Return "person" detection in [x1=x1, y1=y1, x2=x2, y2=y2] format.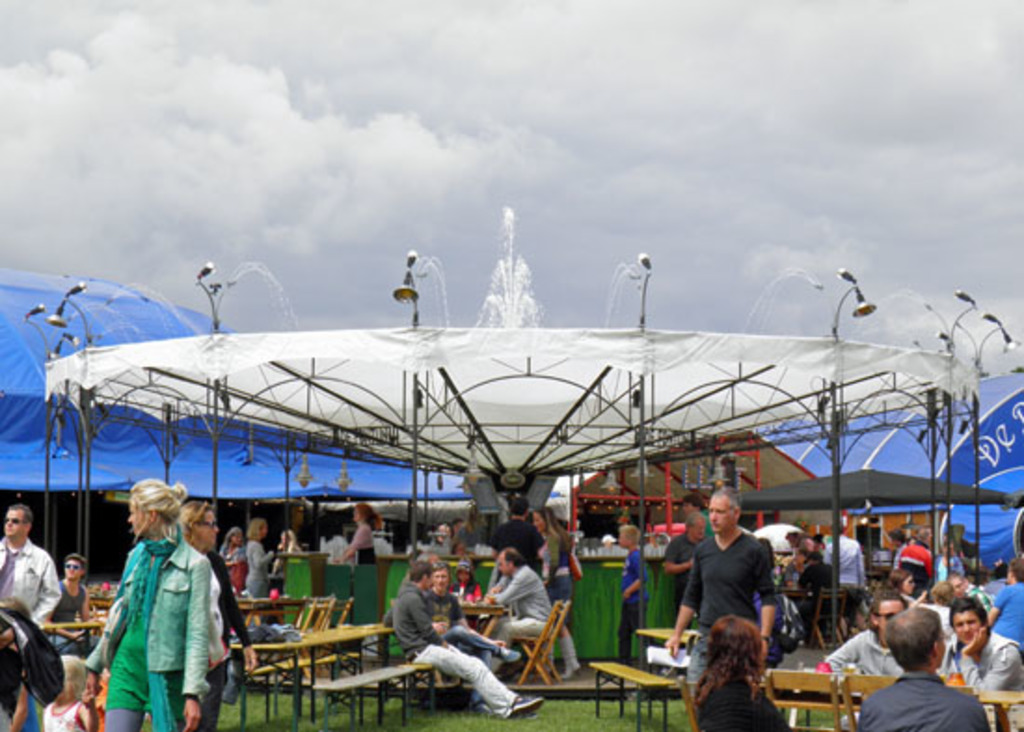
[x1=240, y1=518, x2=277, y2=596].
